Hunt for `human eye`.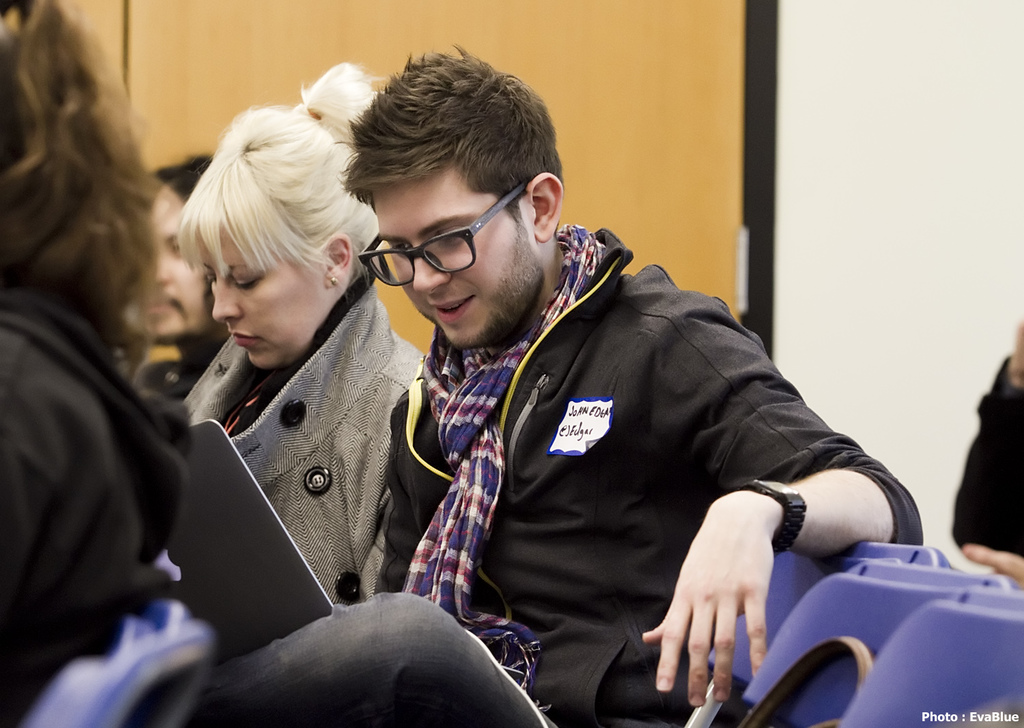
Hunted down at [x1=231, y1=272, x2=261, y2=288].
